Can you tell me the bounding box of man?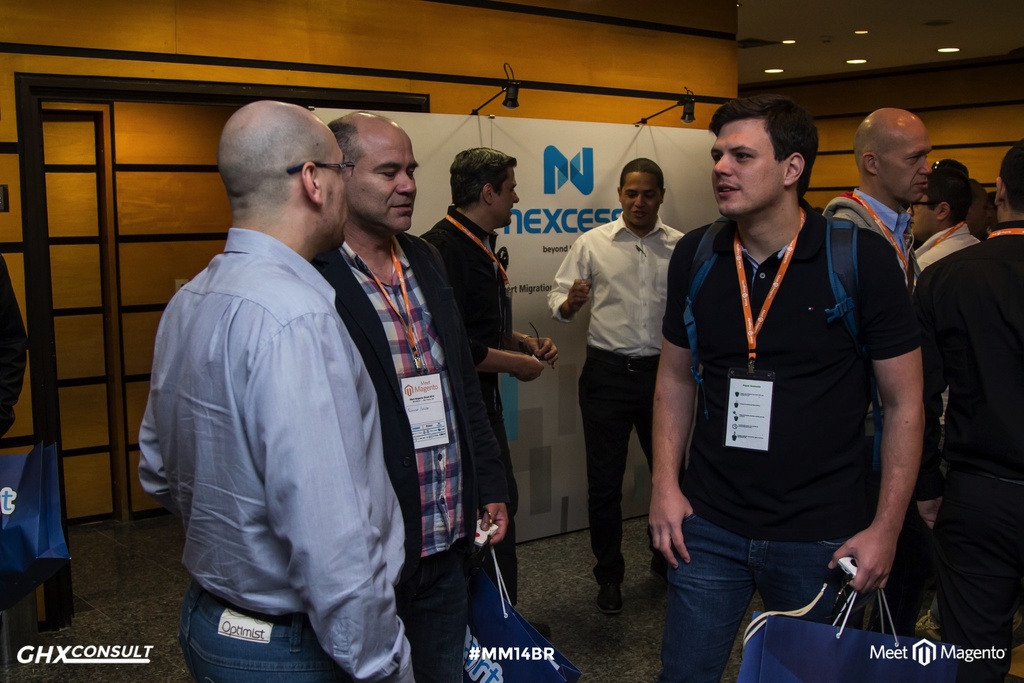
rect(309, 110, 509, 682).
